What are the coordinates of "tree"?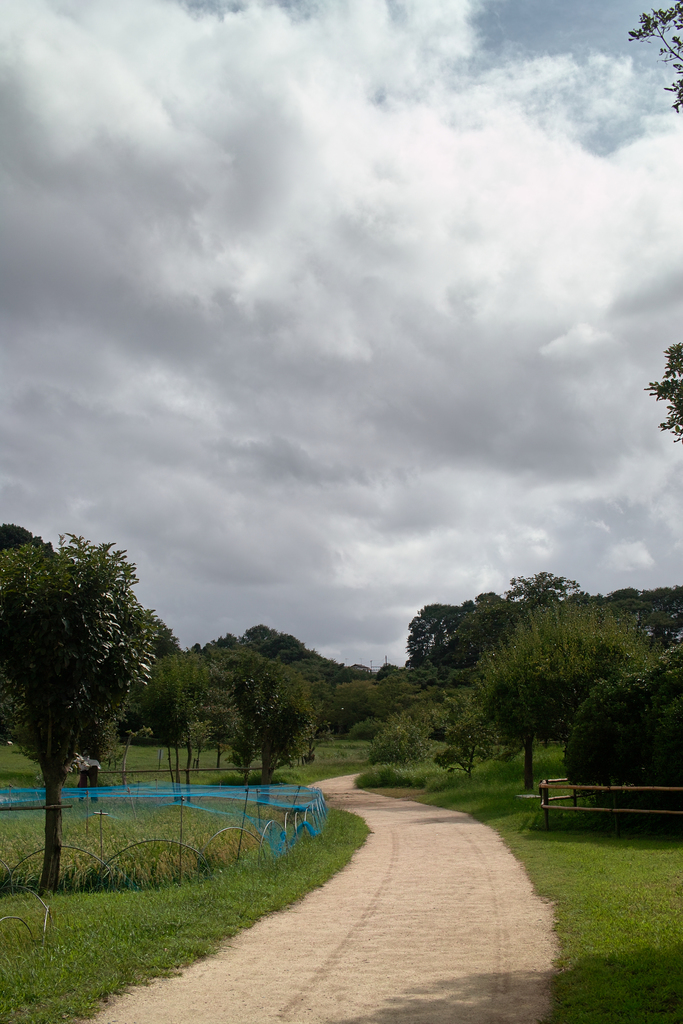
[left=625, top=0, right=682, bottom=436].
